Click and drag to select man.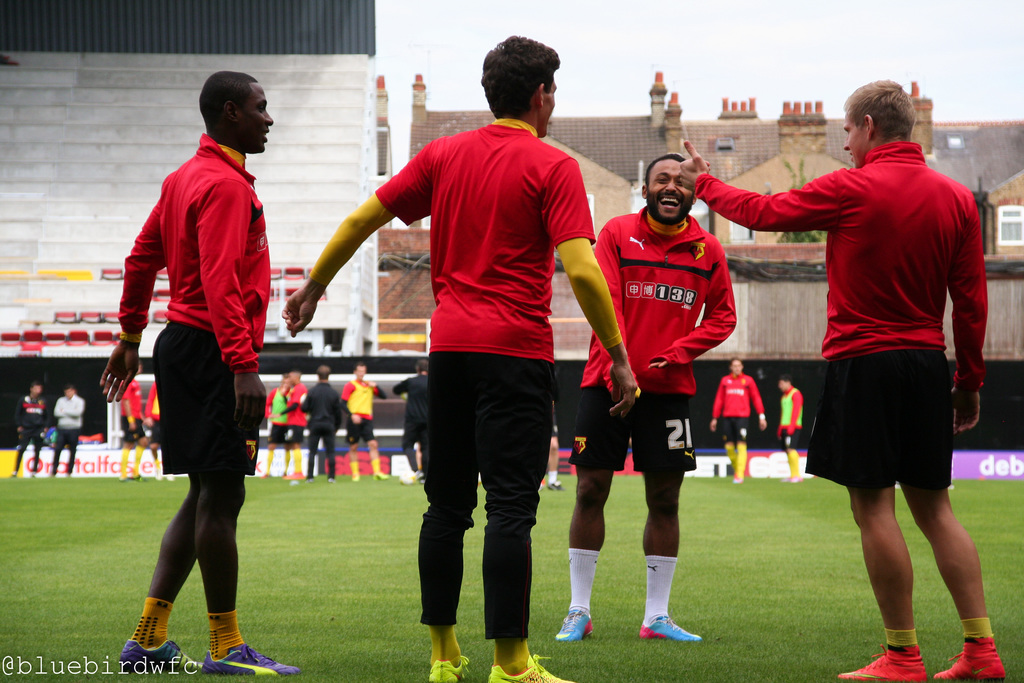
Selection: {"left": 565, "top": 159, "right": 735, "bottom": 642}.
